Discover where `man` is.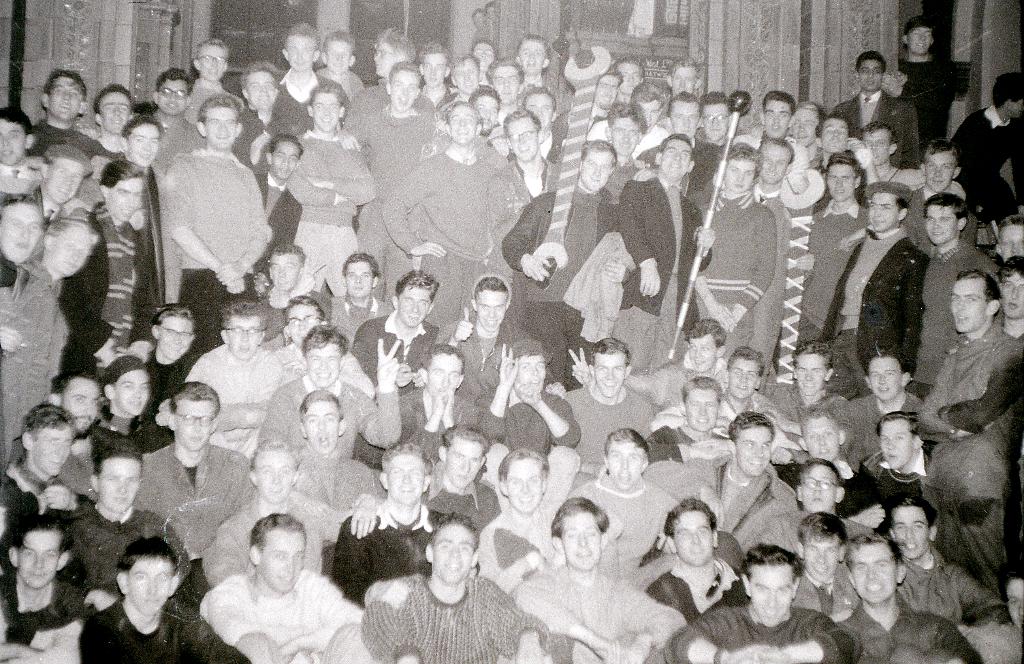
Discovered at {"x1": 843, "y1": 53, "x2": 916, "y2": 170}.
